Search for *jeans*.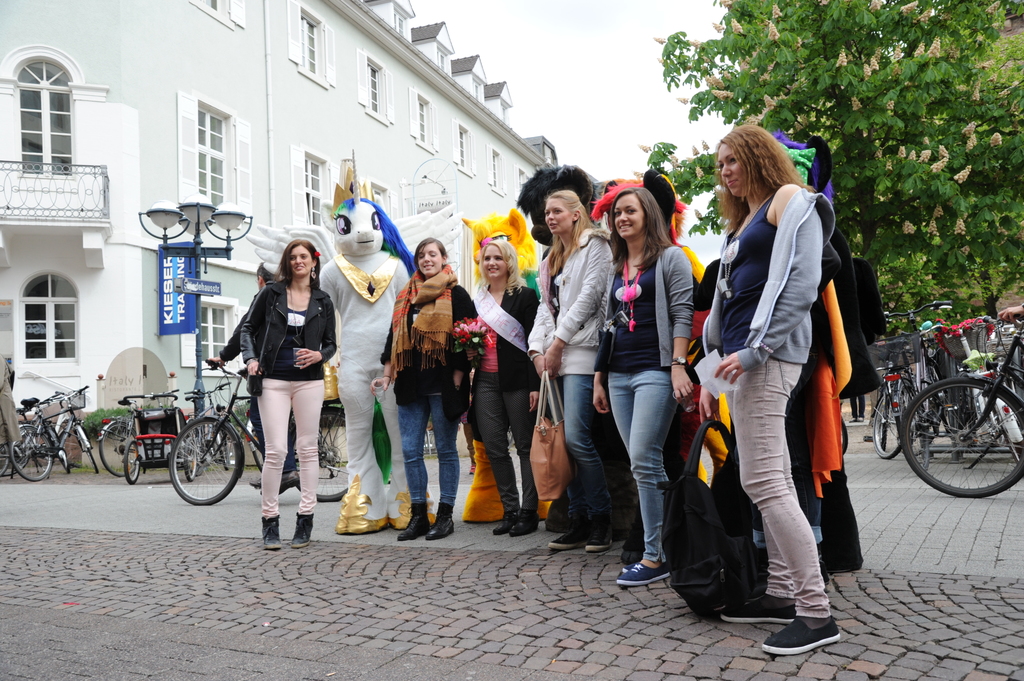
Found at 477 390 538 517.
